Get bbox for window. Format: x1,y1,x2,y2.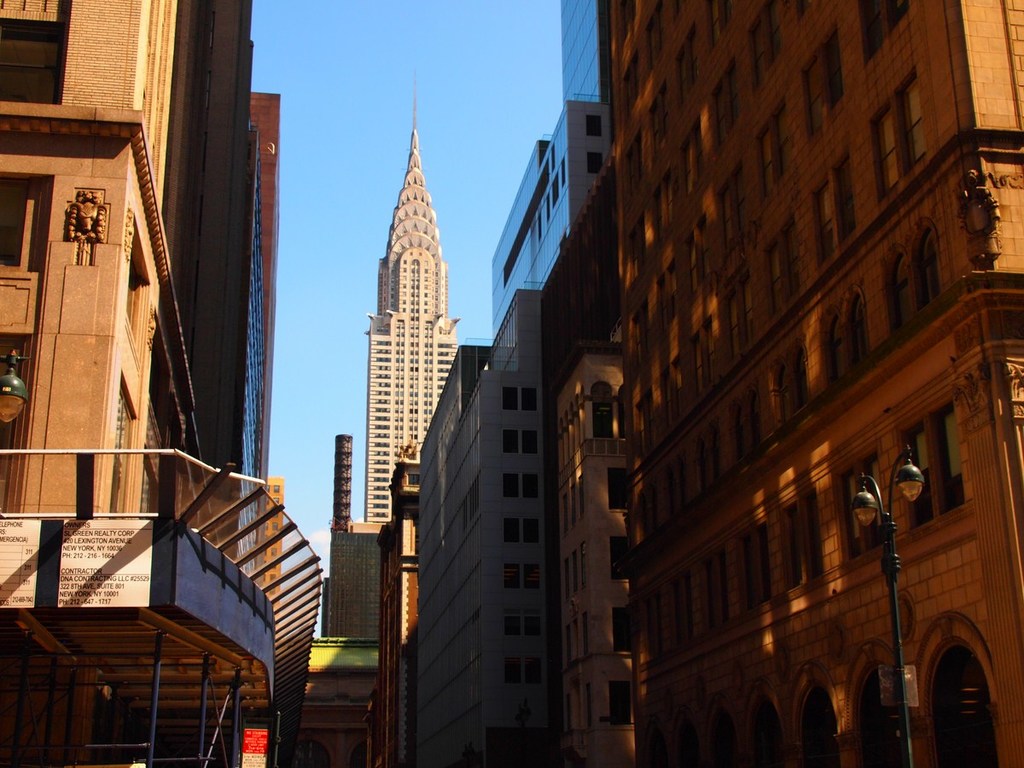
521,519,548,547.
